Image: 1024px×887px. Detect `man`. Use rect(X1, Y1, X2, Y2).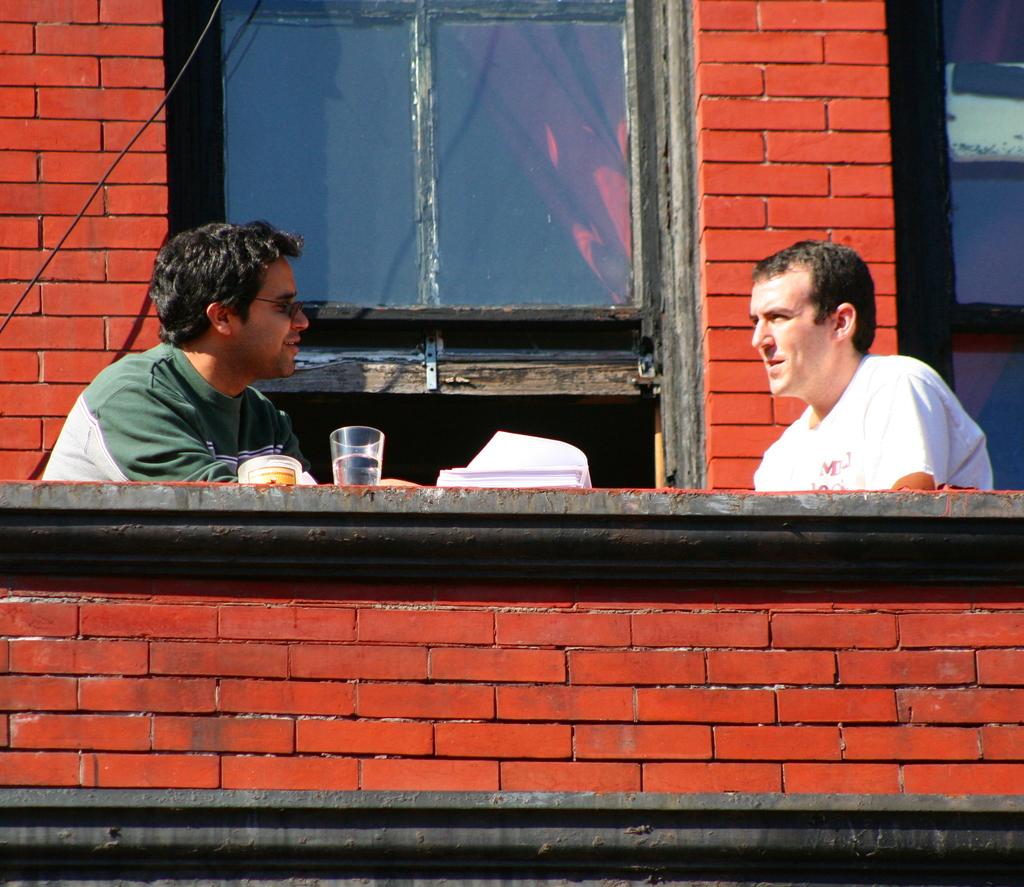
rect(57, 221, 390, 511).
